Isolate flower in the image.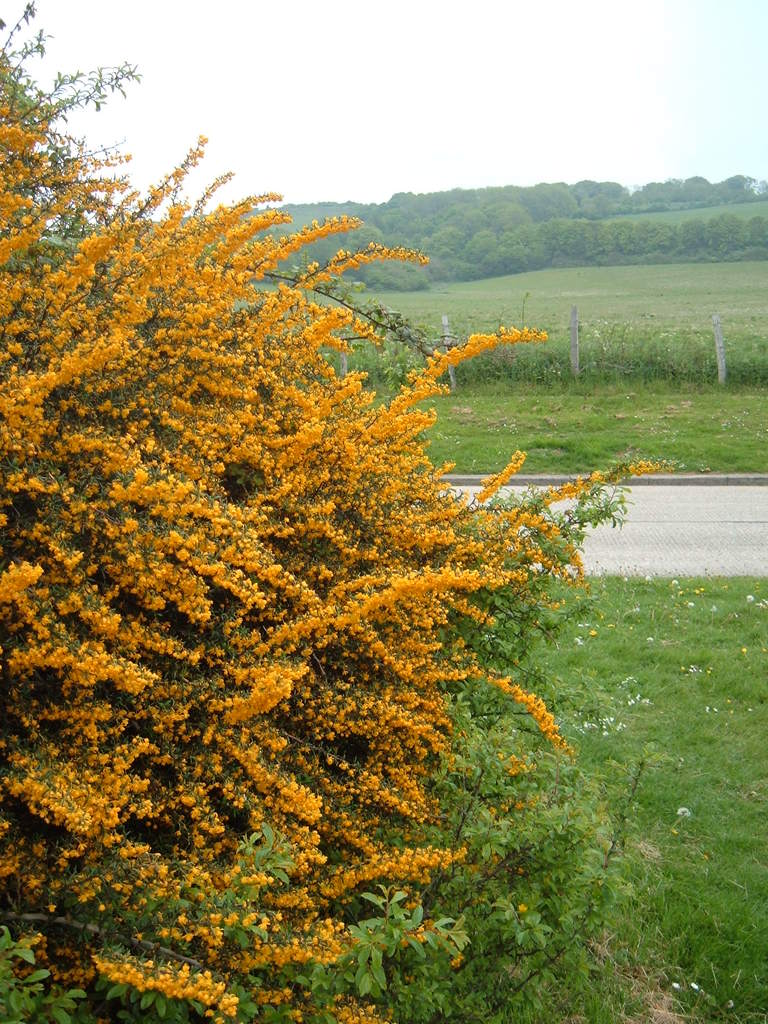
Isolated region: Rect(685, 600, 695, 609).
